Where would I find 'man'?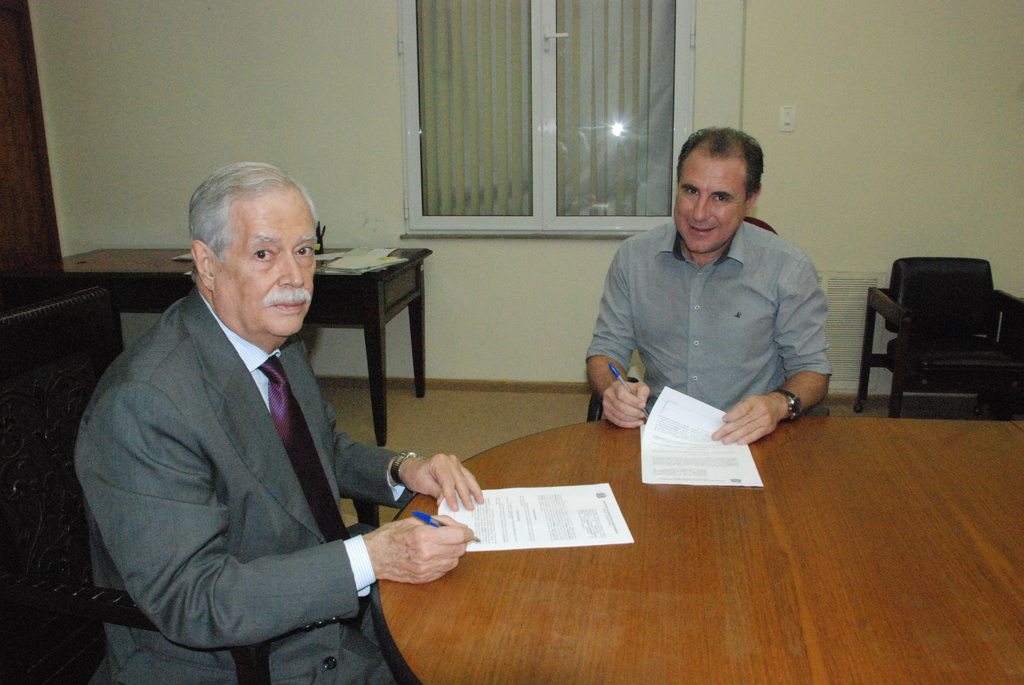
At 582,118,840,448.
